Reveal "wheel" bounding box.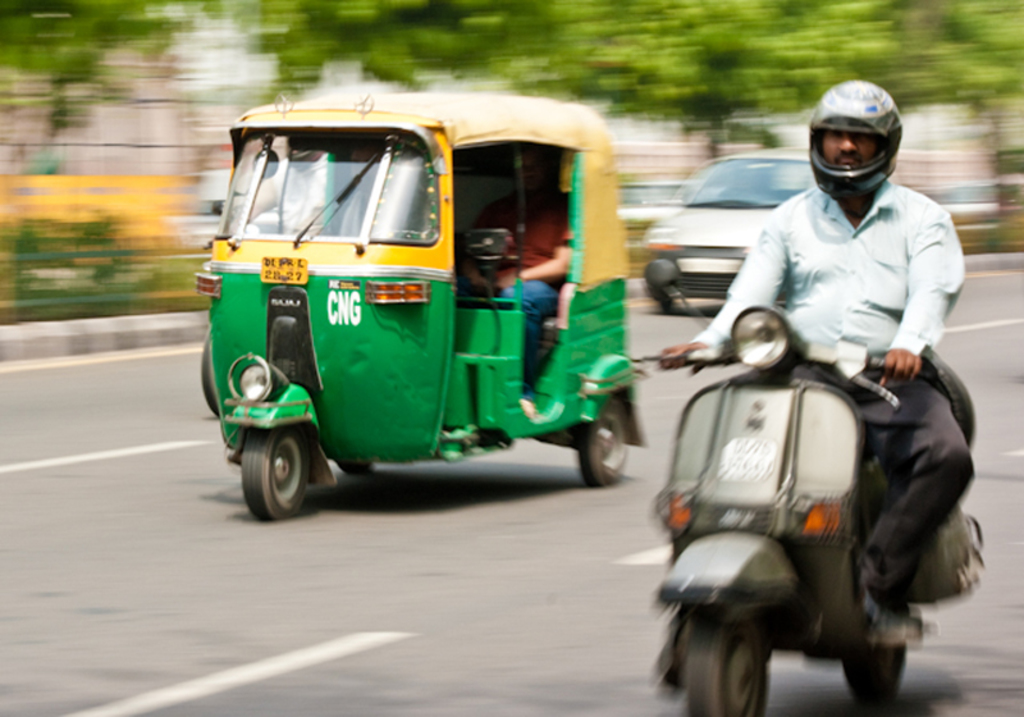
Revealed: bbox(201, 330, 220, 415).
